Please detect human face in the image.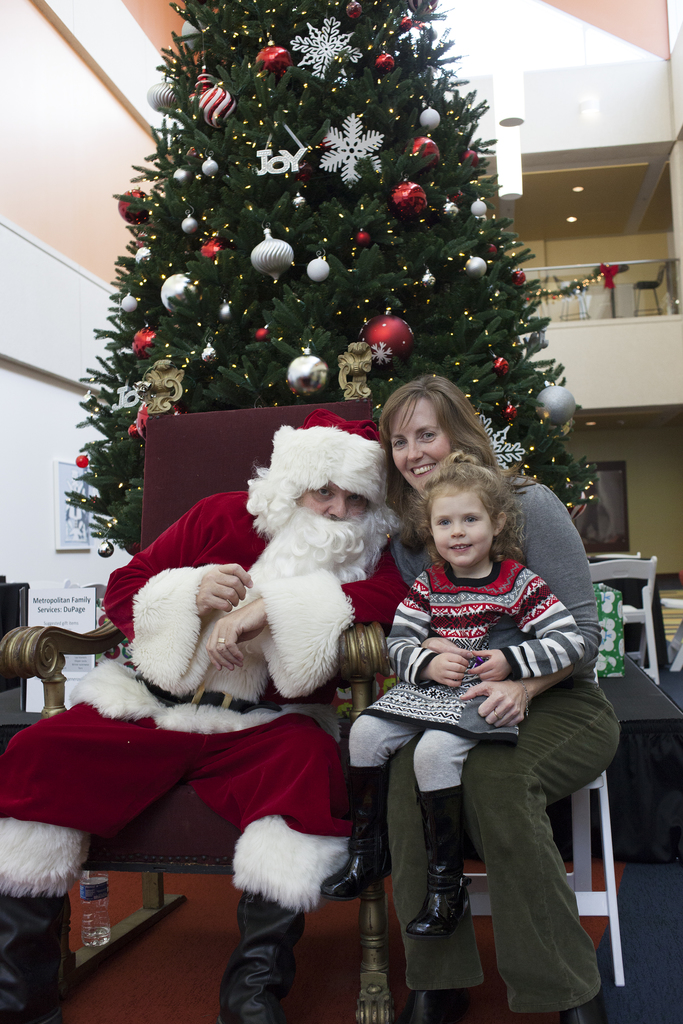
425 495 494 568.
